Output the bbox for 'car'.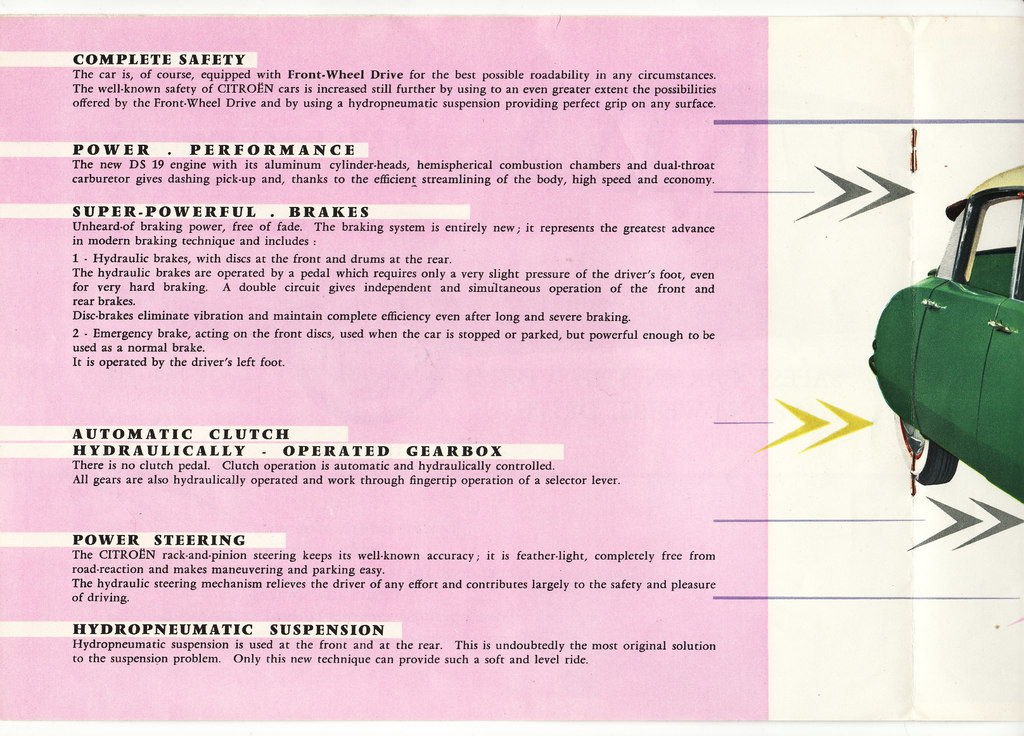
select_region(875, 191, 1023, 499).
